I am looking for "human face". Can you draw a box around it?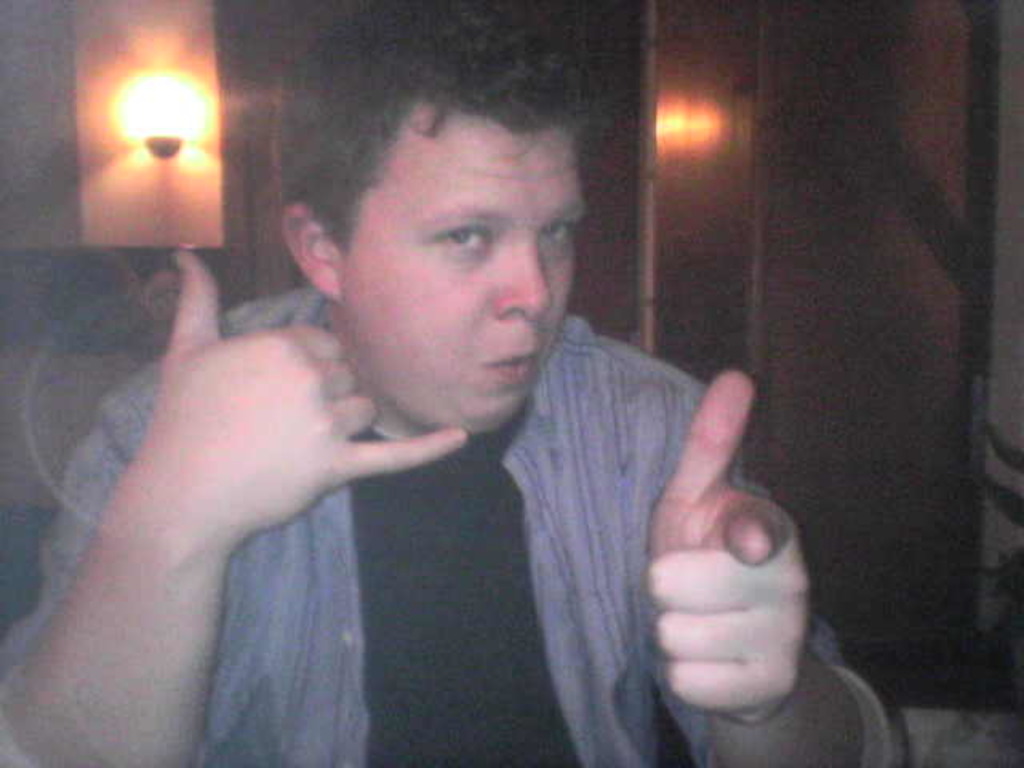
Sure, the bounding box is (left=346, top=112, right=589, bottom=432).
